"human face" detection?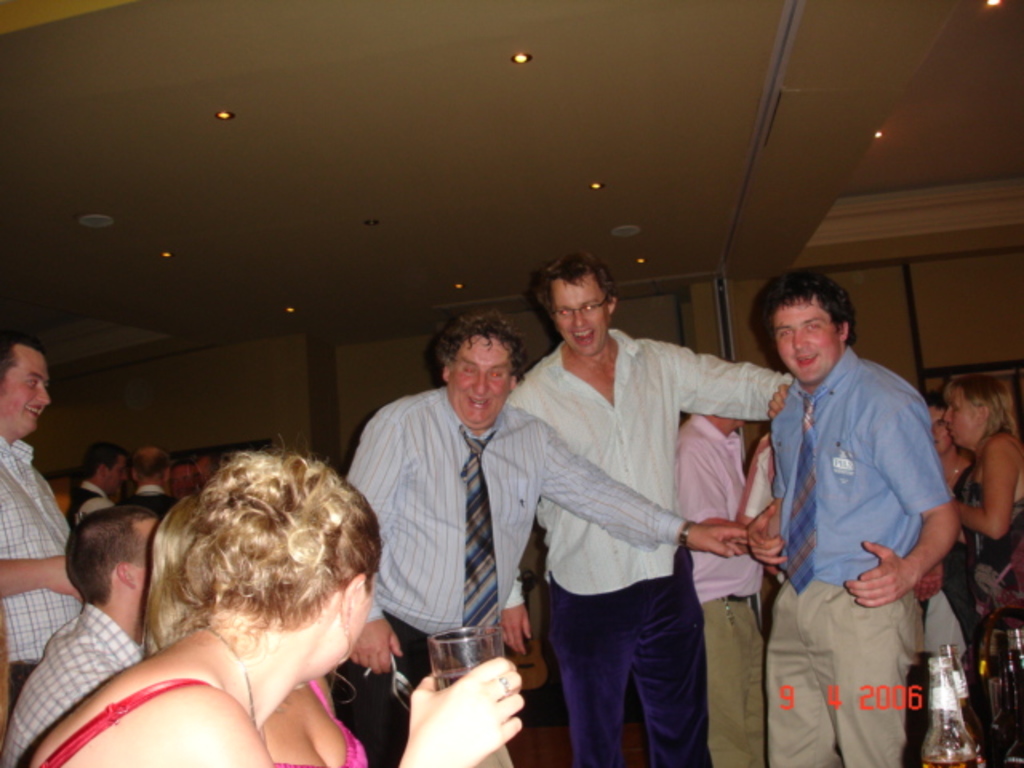
box(344, 576, 376, 666)
